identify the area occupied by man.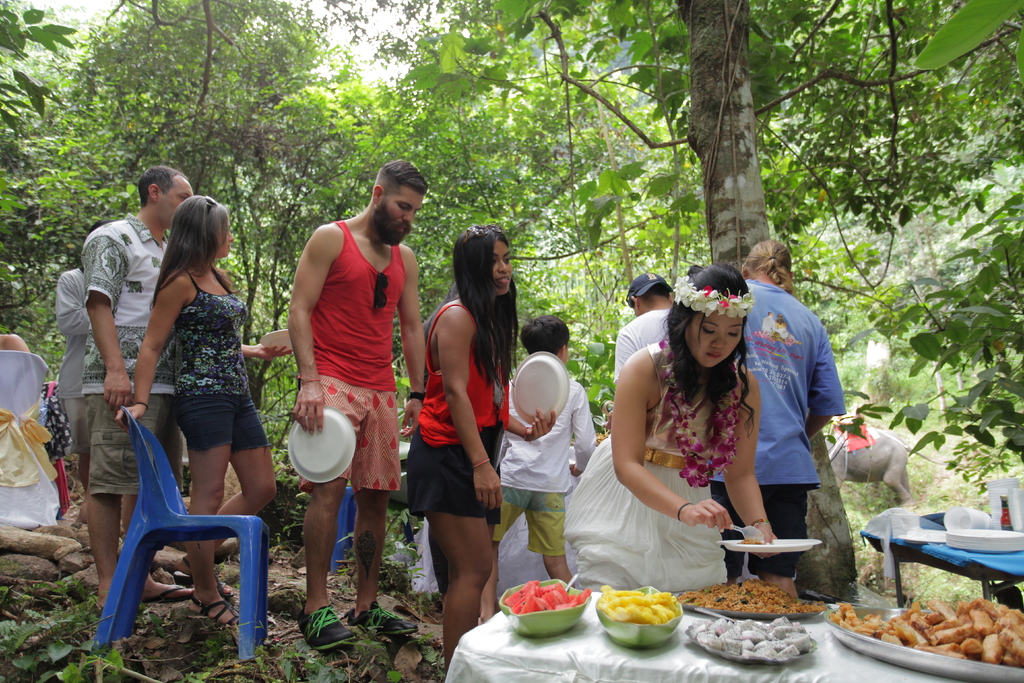
Area: bbox(707, 239, 845, 600).
